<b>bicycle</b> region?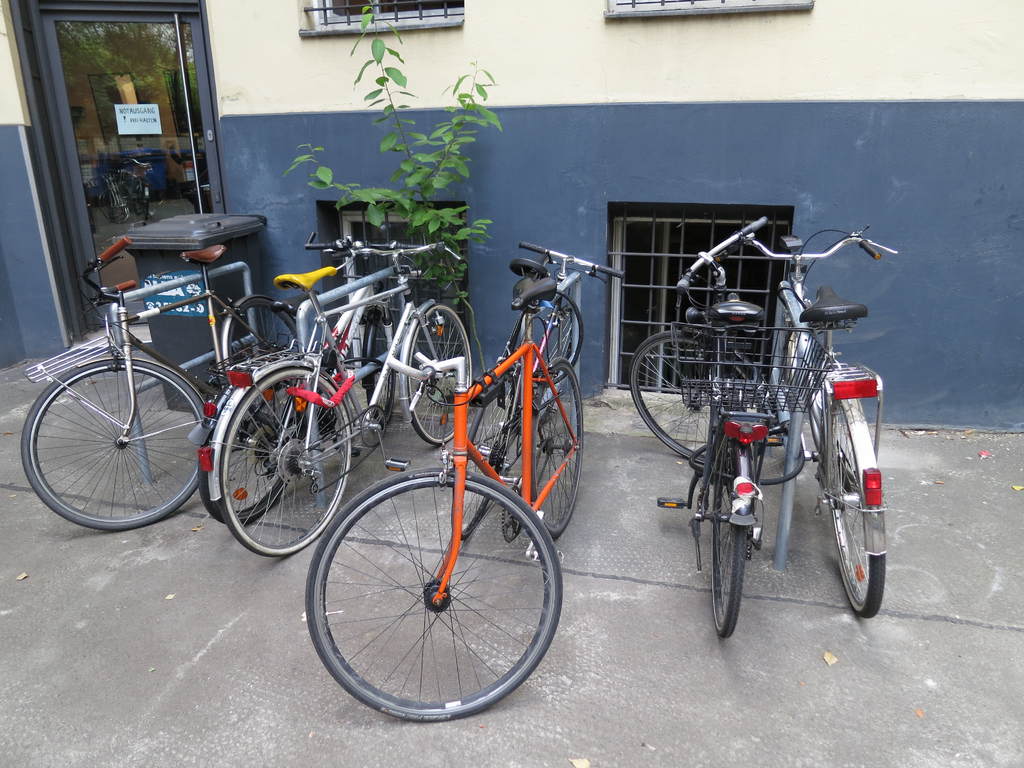
pyautogui.locateOnScreen(195, 243, 472, 556)
